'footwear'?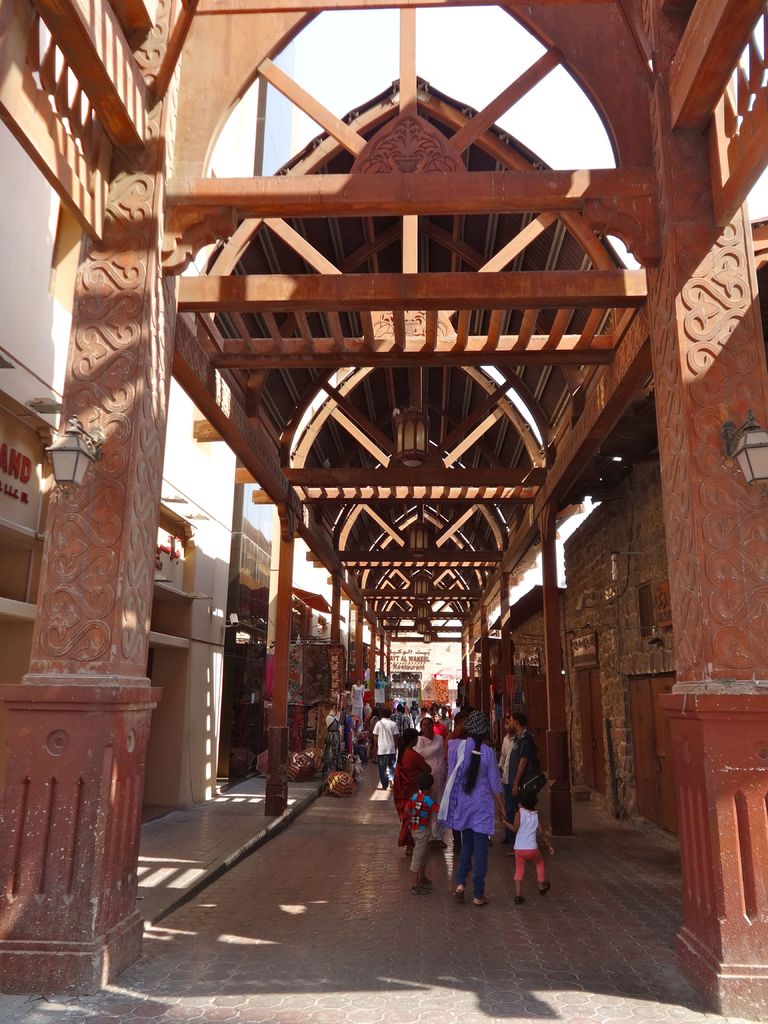
x1=382 y1=788 x2=386 y2=789
